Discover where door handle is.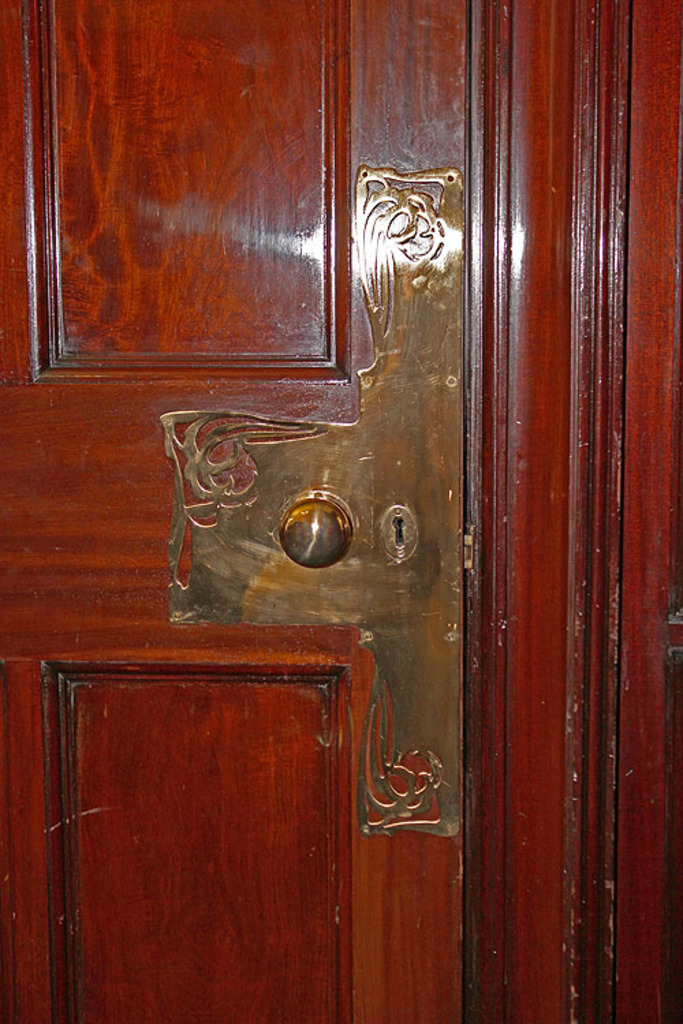
Discovered at <bbox>158, 158, 464, 844</bbox>.
